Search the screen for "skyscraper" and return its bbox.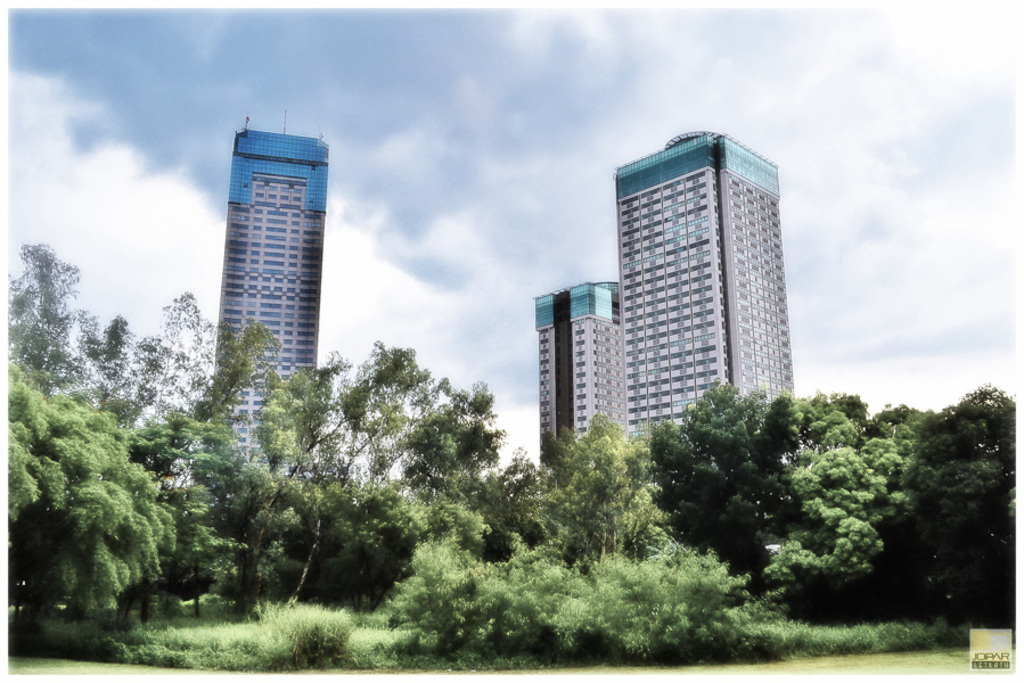
Found: <region>620, 134, 793, 441</region>.
